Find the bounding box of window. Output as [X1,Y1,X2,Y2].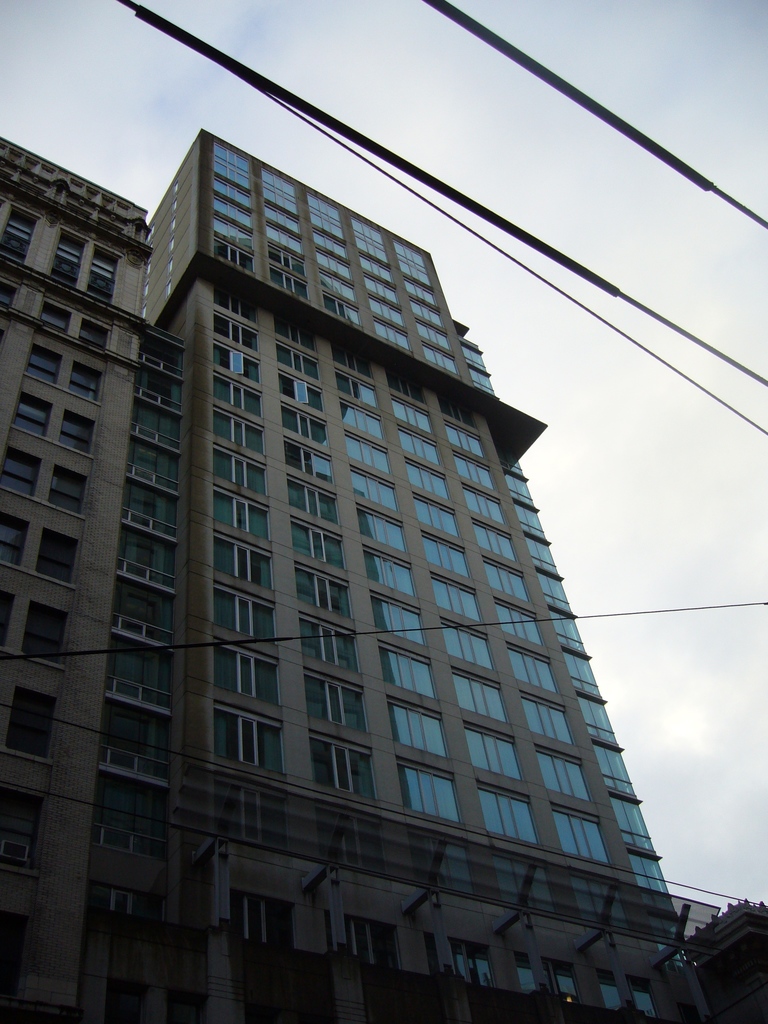
[68,366,107,406].
